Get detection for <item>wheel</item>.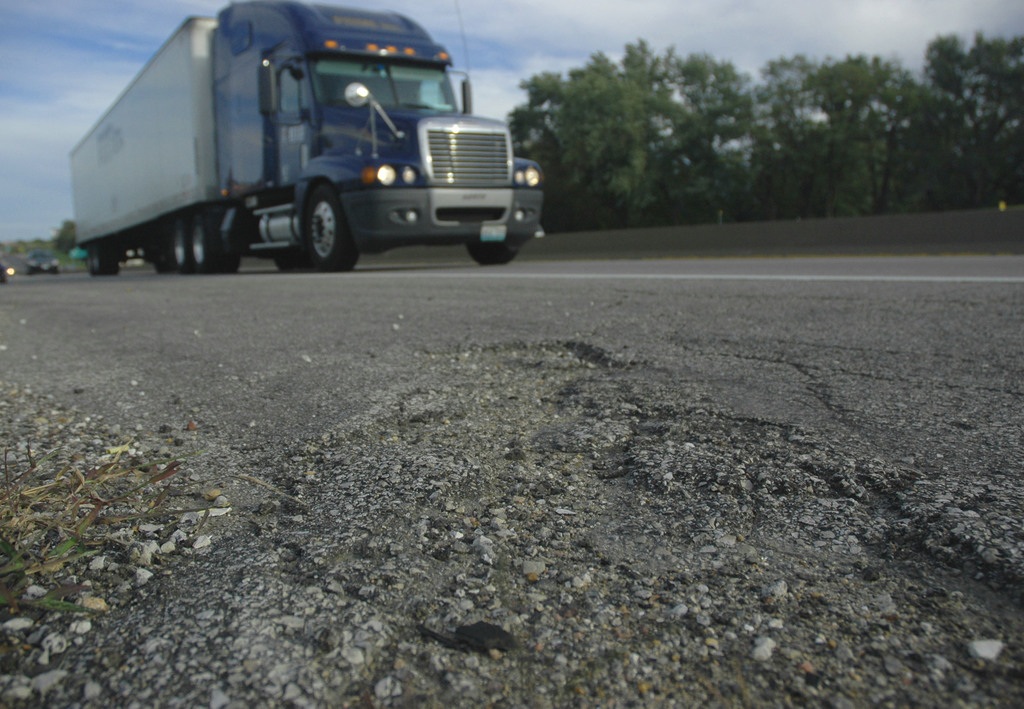
Detection: bbox=[307, 185, 360, 270].
